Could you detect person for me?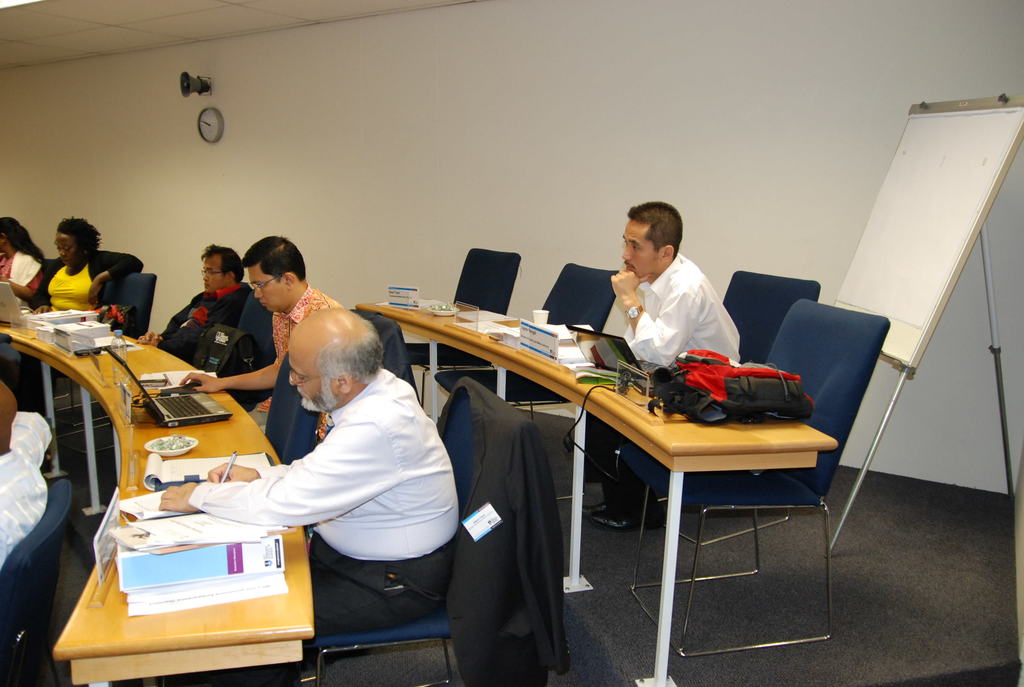
Detection result: [left=0, top=216, right=46, bottom=304].
